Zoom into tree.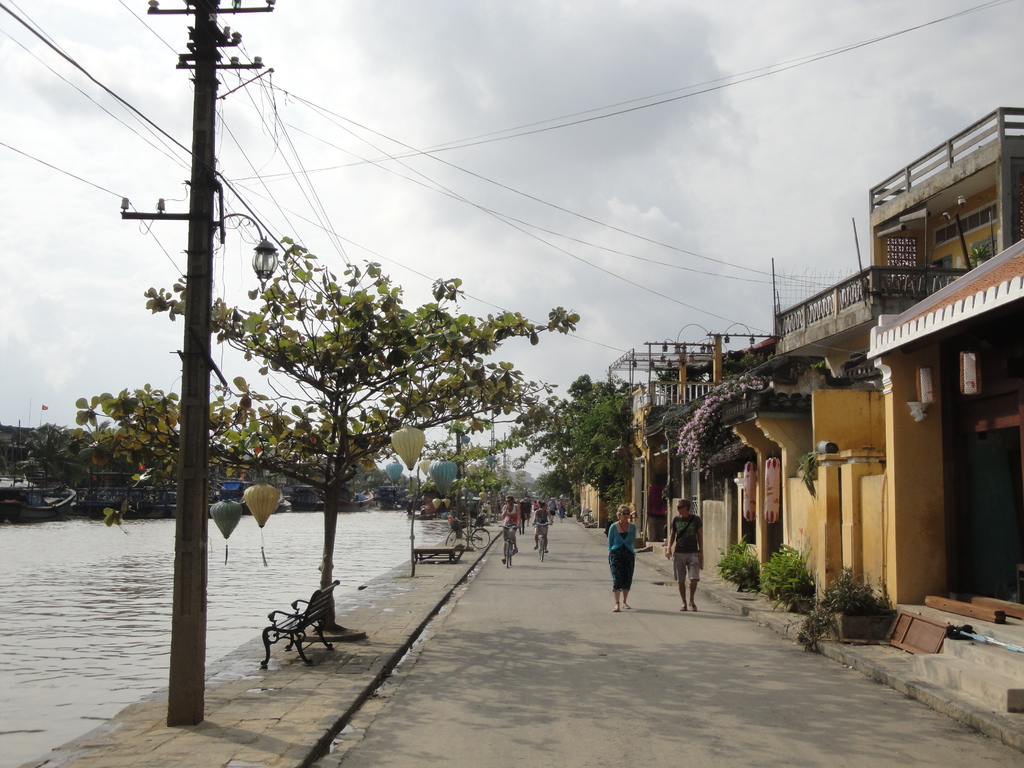
Zoom target: (404,358,534,549).
